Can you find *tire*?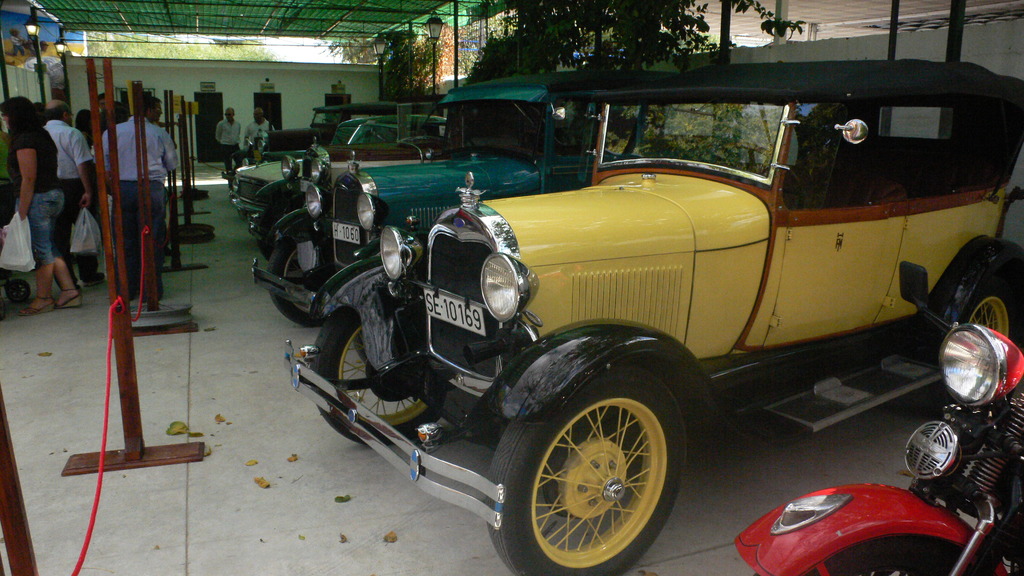
Yes, bounding box: bbox=[929, 289, 1015, 419].
